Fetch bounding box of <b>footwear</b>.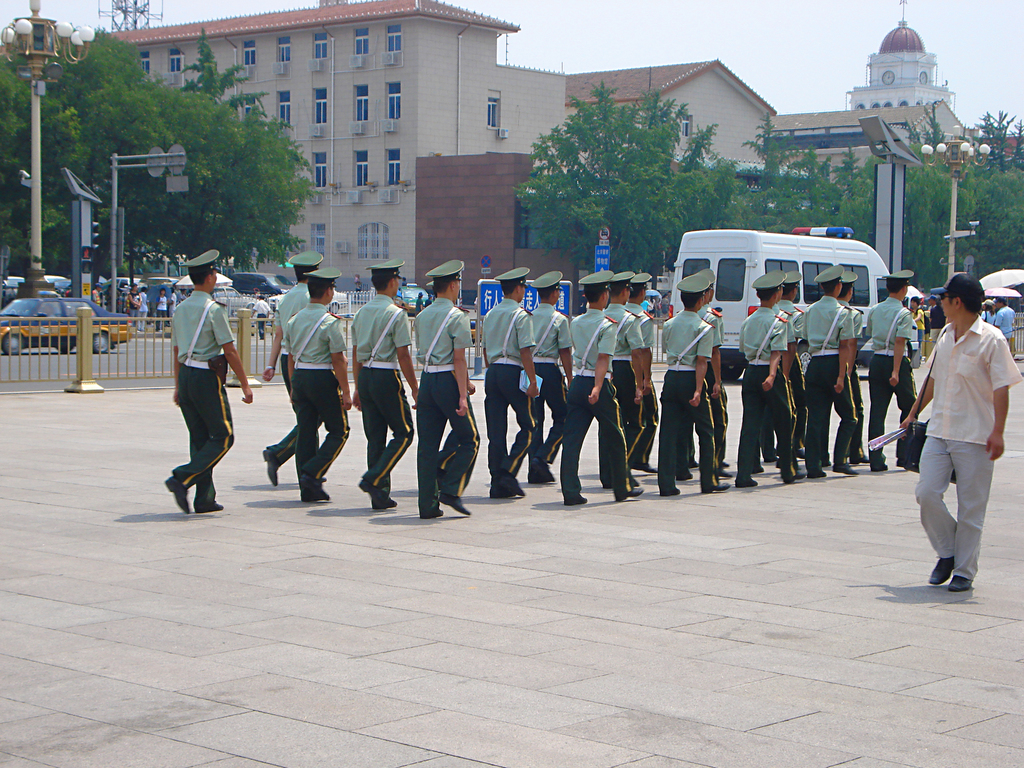
Bbox: 299, 490, 315, 499.
